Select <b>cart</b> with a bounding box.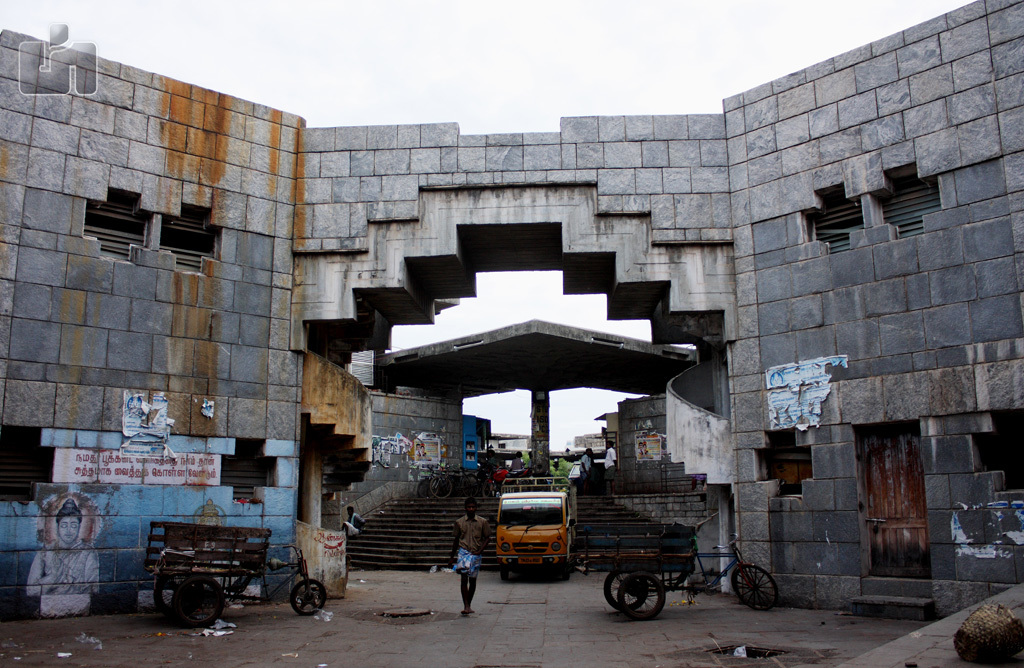
{"x1": 573, "y1": 520, "x2": 784, "y2": 621}.
